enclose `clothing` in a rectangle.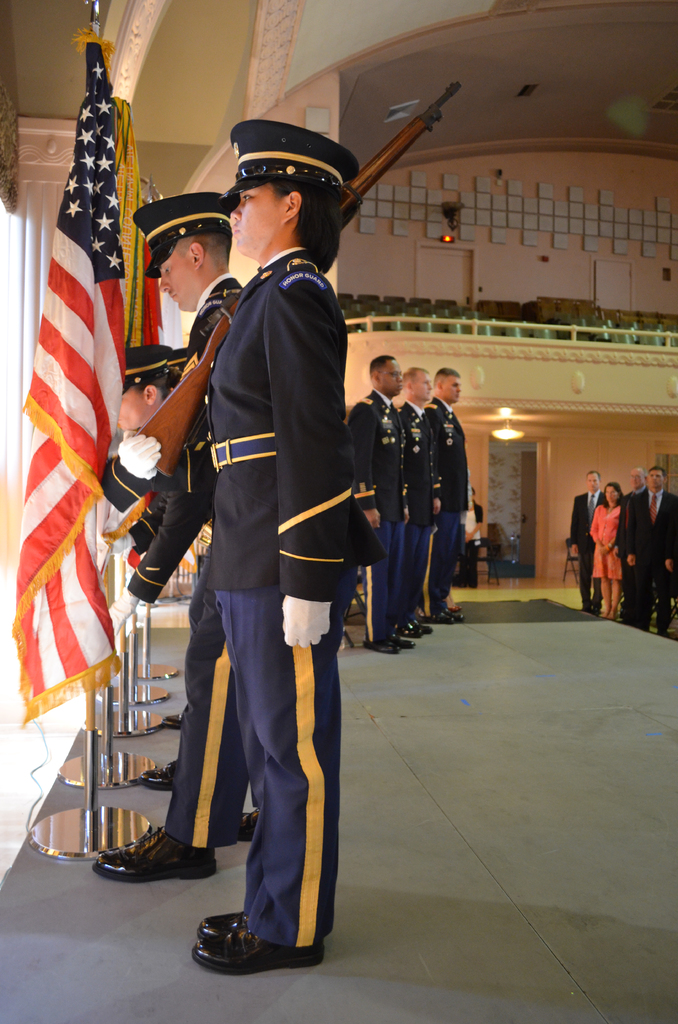
x1=416 y1=389 x2=484 y2=609.
